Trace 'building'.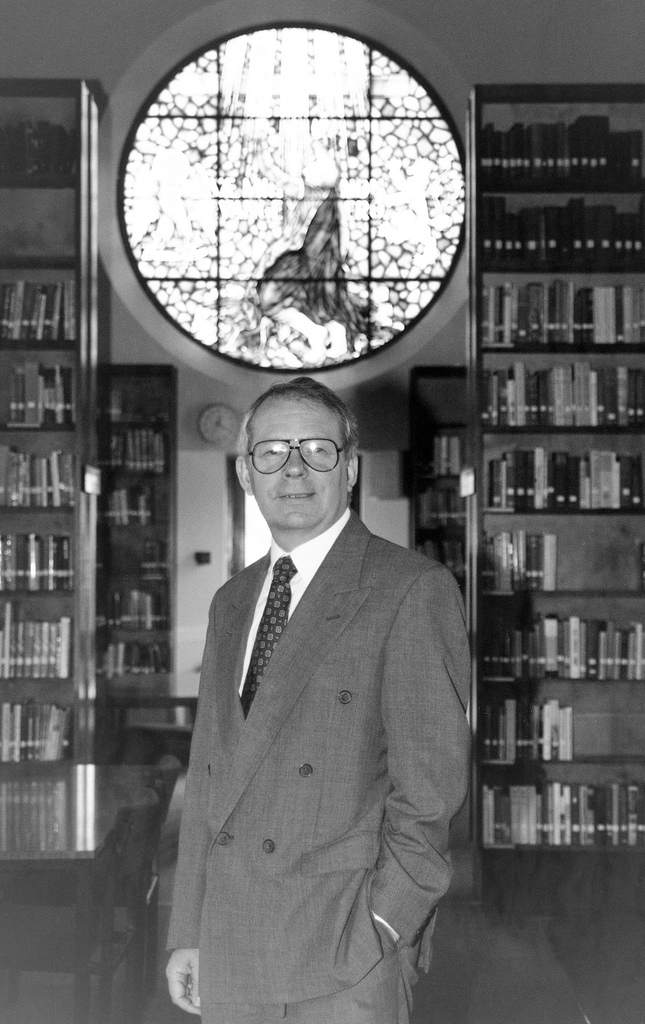
Traced to bbox=[0, 0, 644, 1023].
